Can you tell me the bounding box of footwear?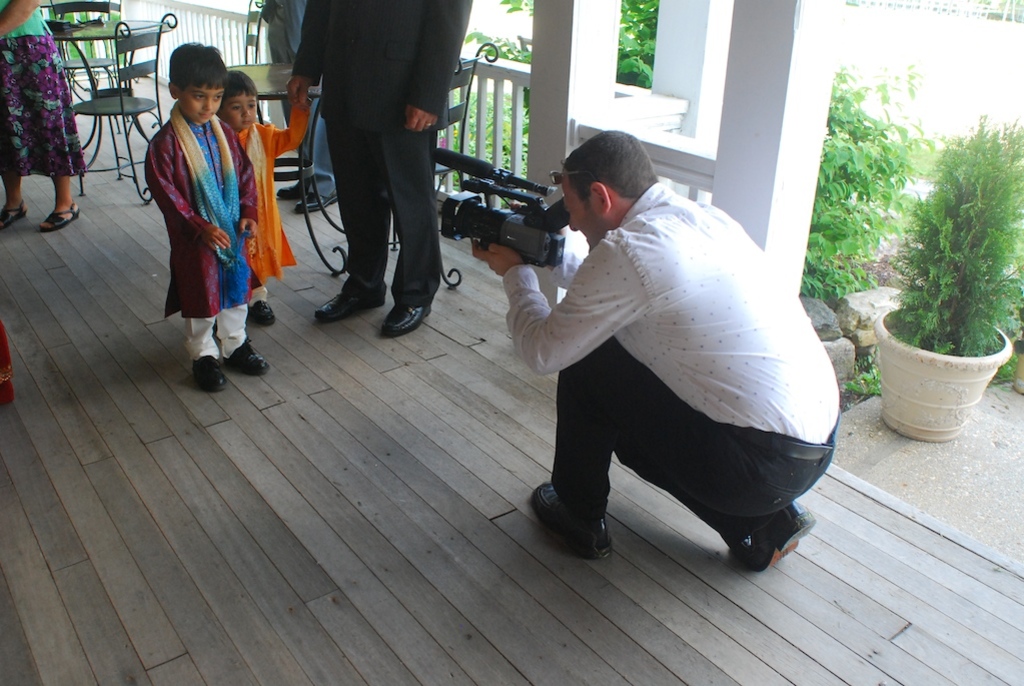
{"x1": 224, "y1": 340, "x2": 272, "y2": 377}.
